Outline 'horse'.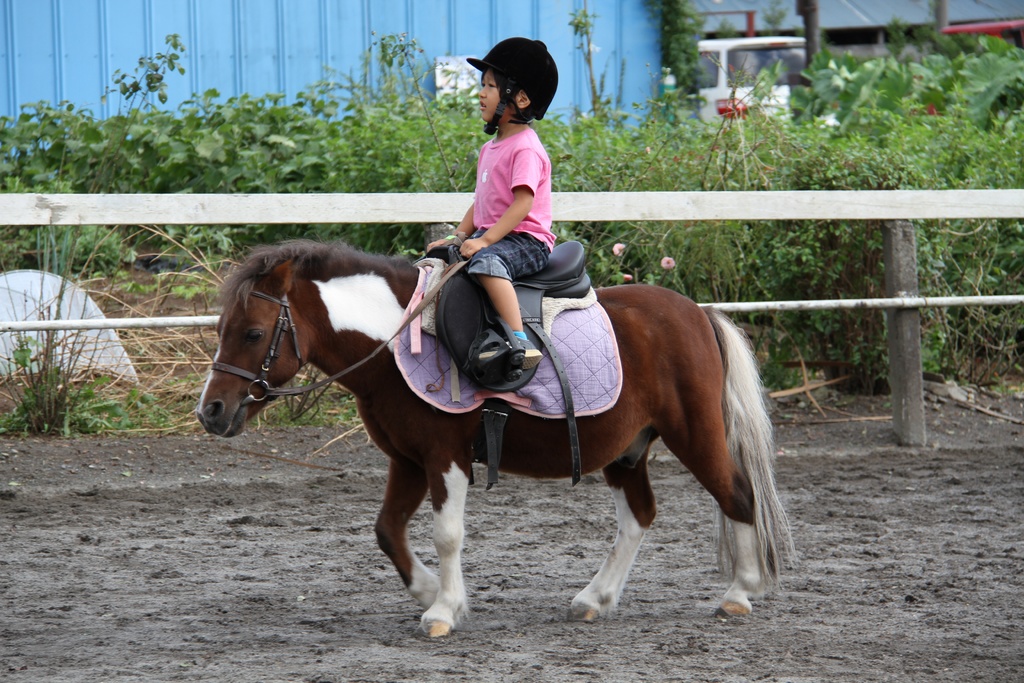
Outline: [left=192, top=235, right=798, bottom=639].
